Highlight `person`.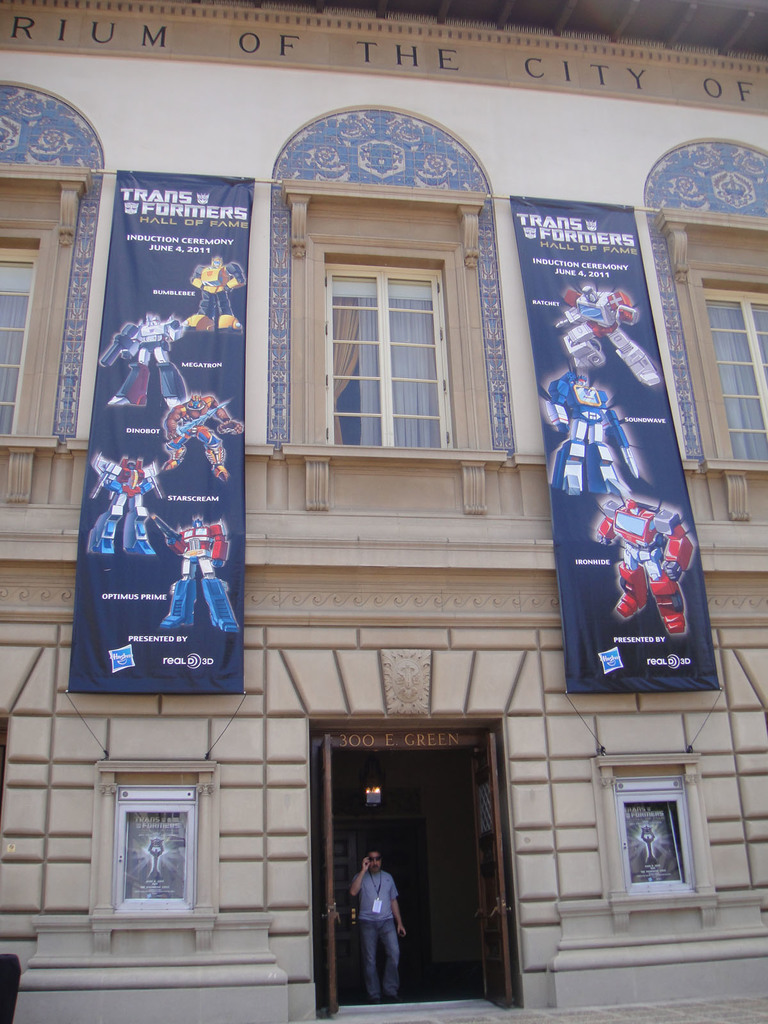
Highlighted region: <box>90,452,160,557</box>.
